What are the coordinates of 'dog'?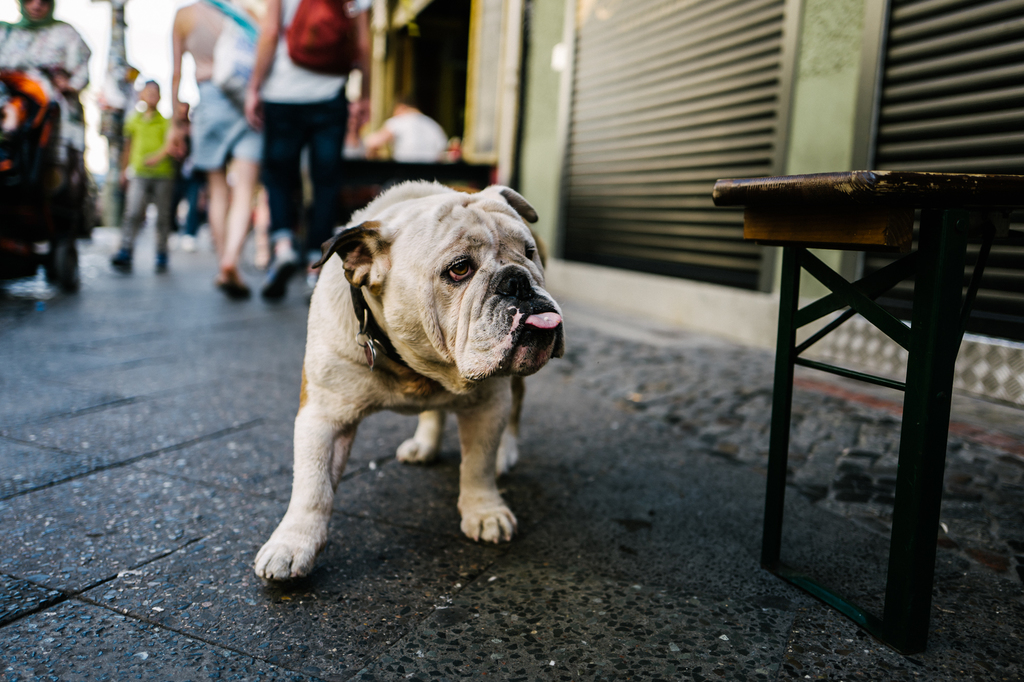
[254, 178, 566, 583].
